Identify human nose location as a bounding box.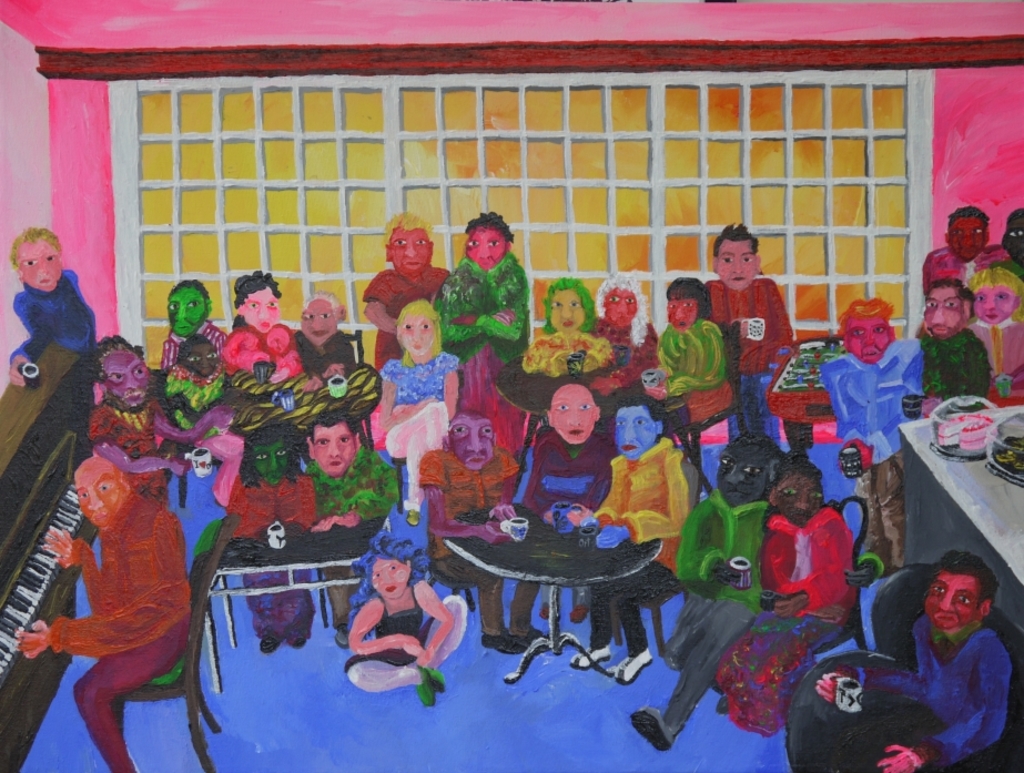
Rect(476, 237, 489, 260).
